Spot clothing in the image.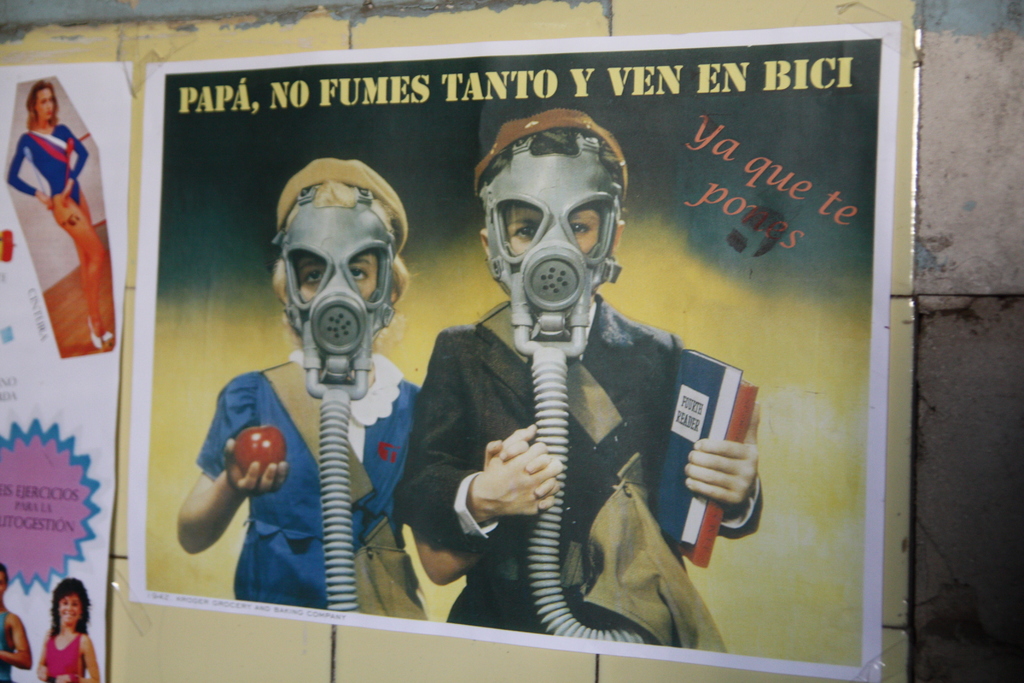
clothing found at detection(194, 348, 429, 620).
